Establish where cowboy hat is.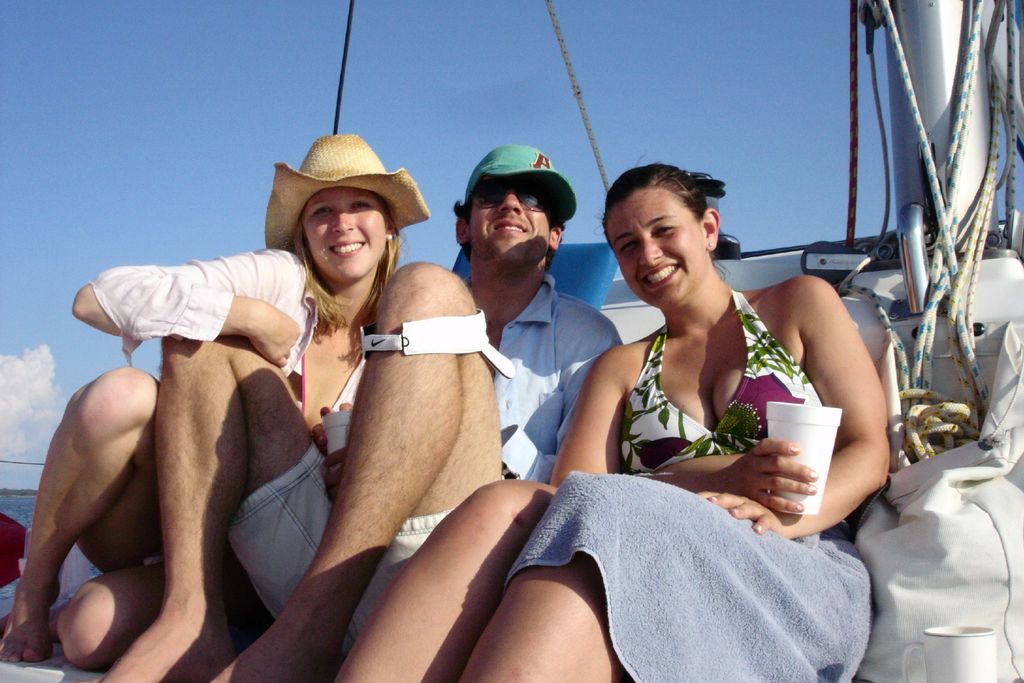
Established at 264, 128, 427, 276.
